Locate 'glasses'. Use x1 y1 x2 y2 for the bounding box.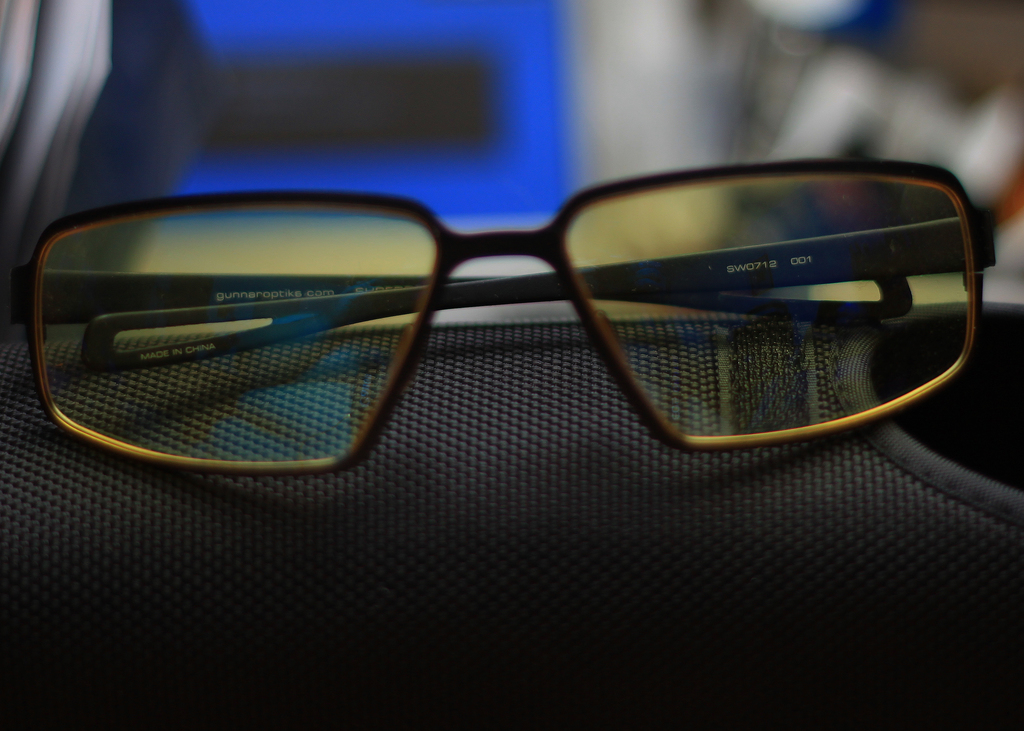
10 152 997 477.
